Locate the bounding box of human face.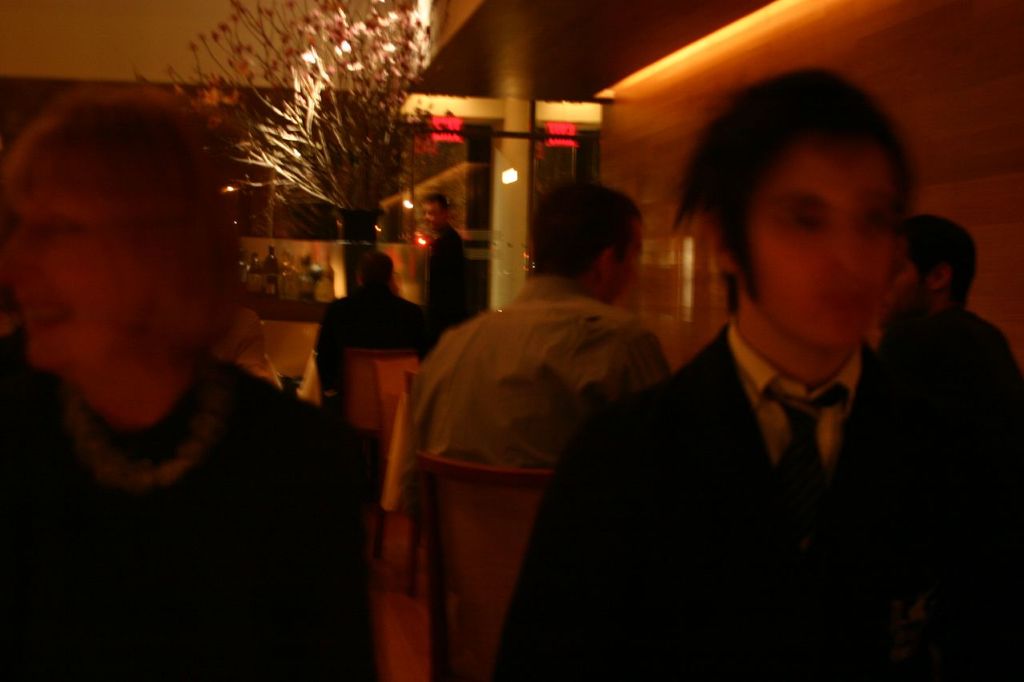
Bounding box: locate(608, 217, 642, 304).
